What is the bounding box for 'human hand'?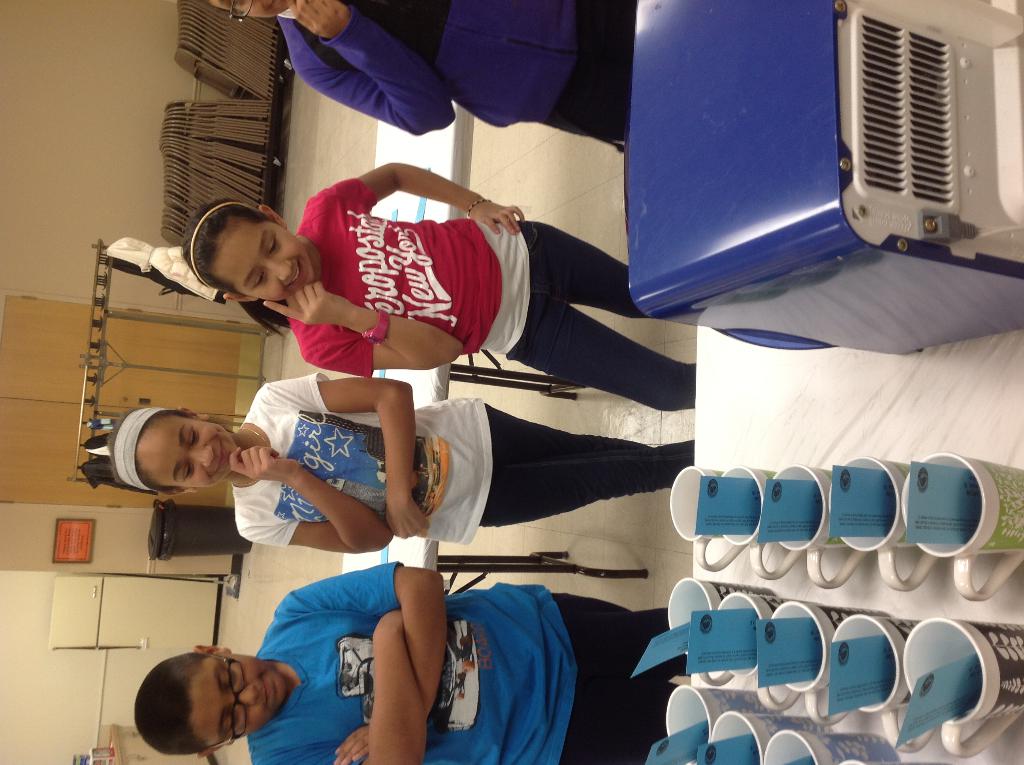
BBox(287, 0, 351, 42).
